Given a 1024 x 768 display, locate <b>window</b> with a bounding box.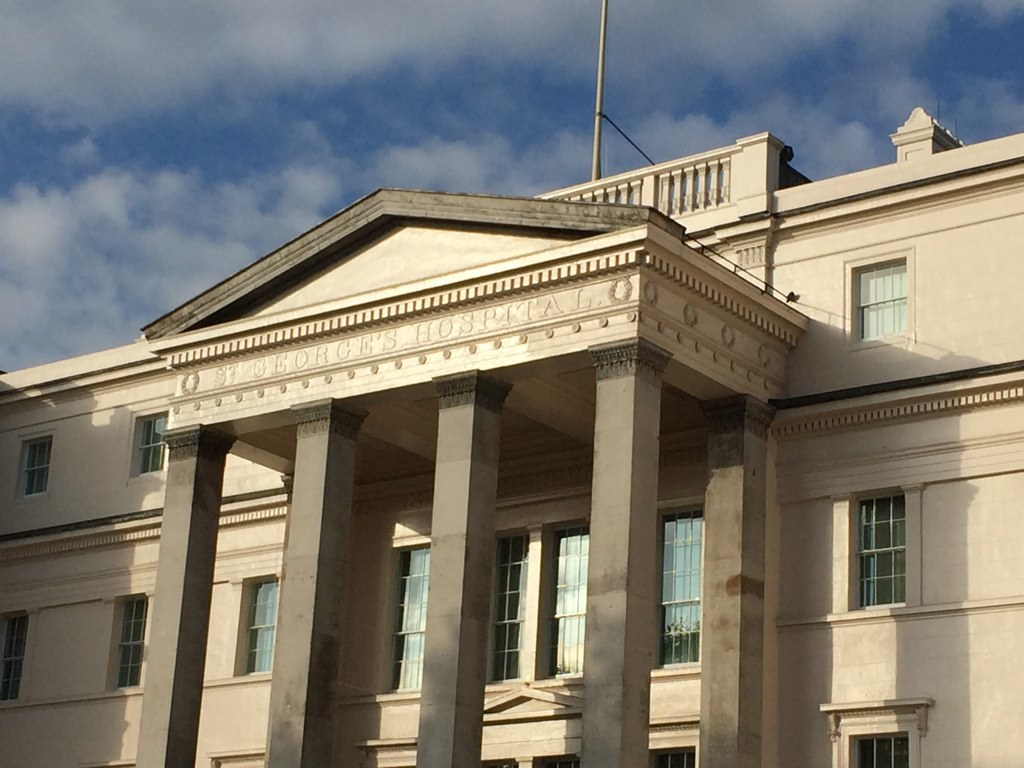
Located: l=542, t=524, r=604, b=677.
